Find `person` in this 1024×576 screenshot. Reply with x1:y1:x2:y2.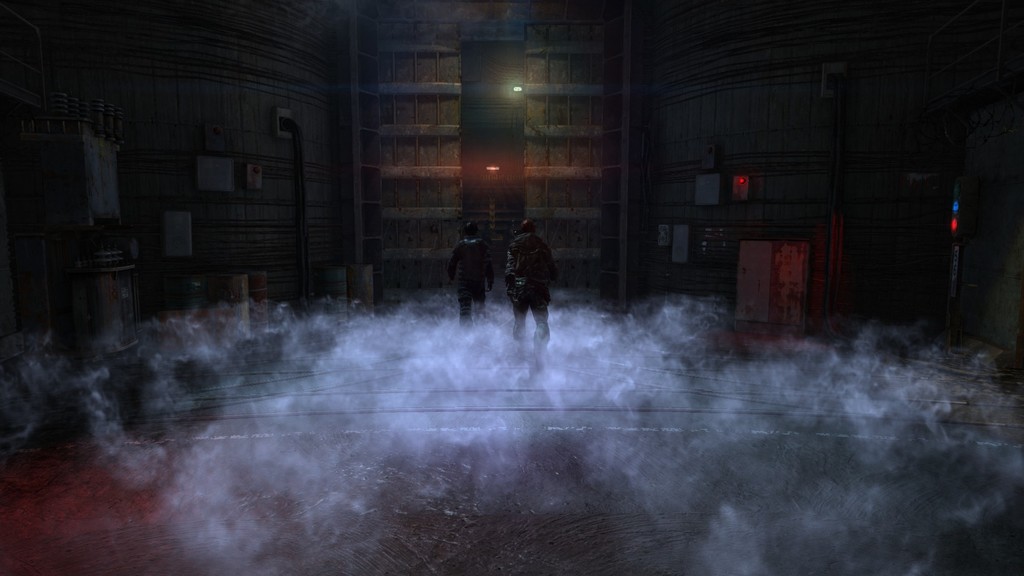
500:208:563:355.
